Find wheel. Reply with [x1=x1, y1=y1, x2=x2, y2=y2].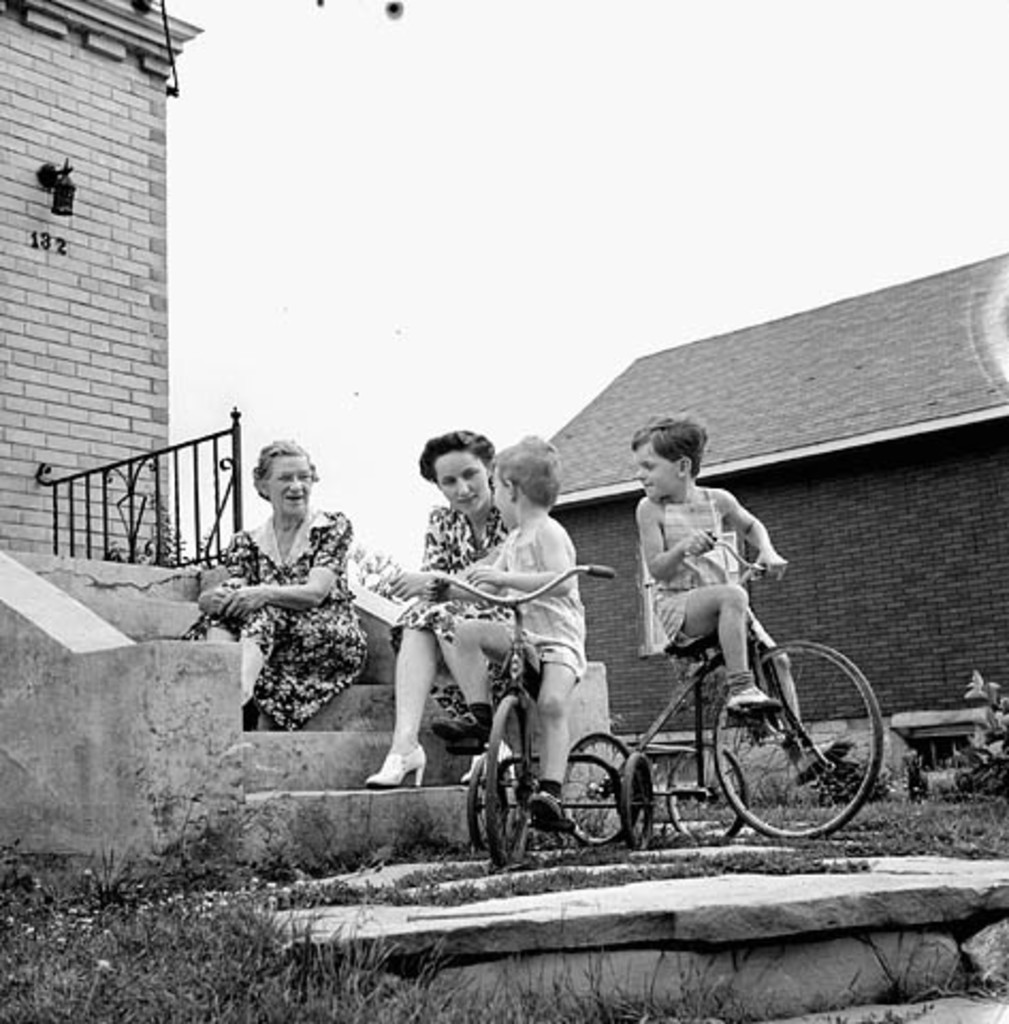
[x1=465, y1=755, x2=512, y2=847].
